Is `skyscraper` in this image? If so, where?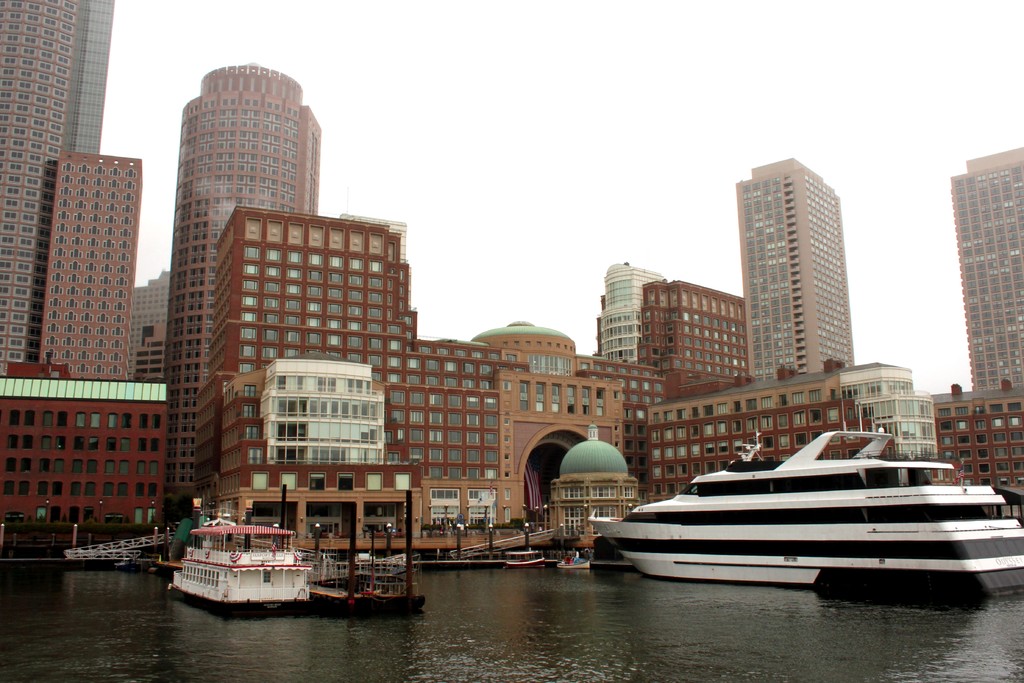
Yes, at <region>595, 252, 658, 359</region>.
